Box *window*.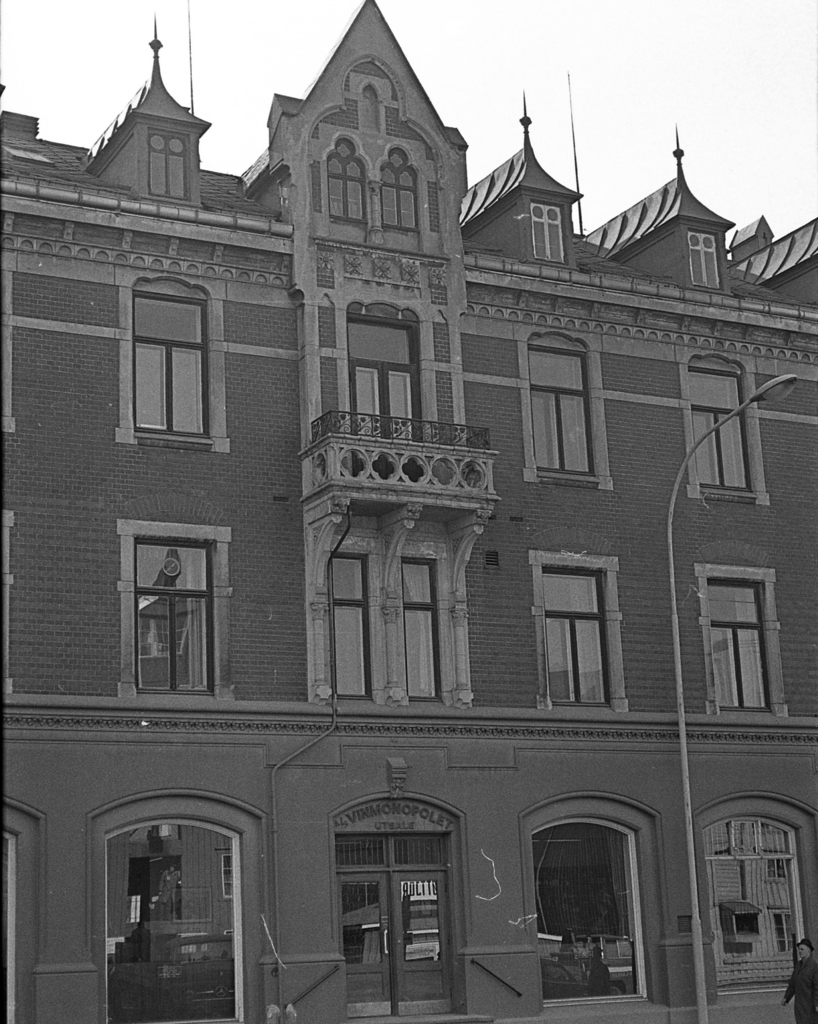
pyautogui.locateOnScreen(136, 536, 218, 705).
